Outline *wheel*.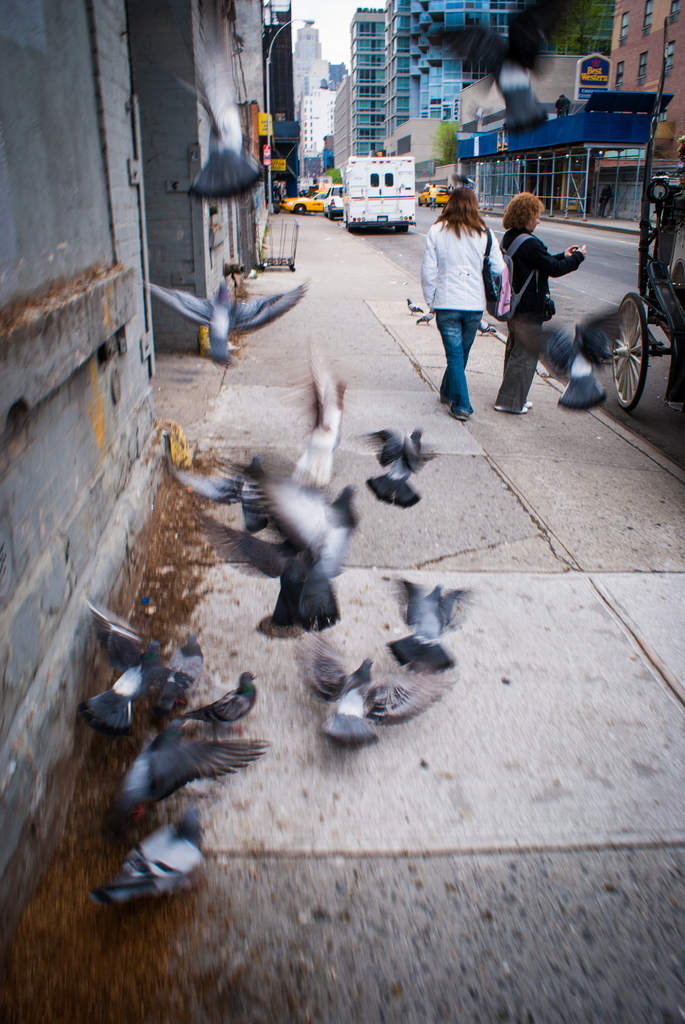
Outline: bbox=(608, 291, 648, 406).
